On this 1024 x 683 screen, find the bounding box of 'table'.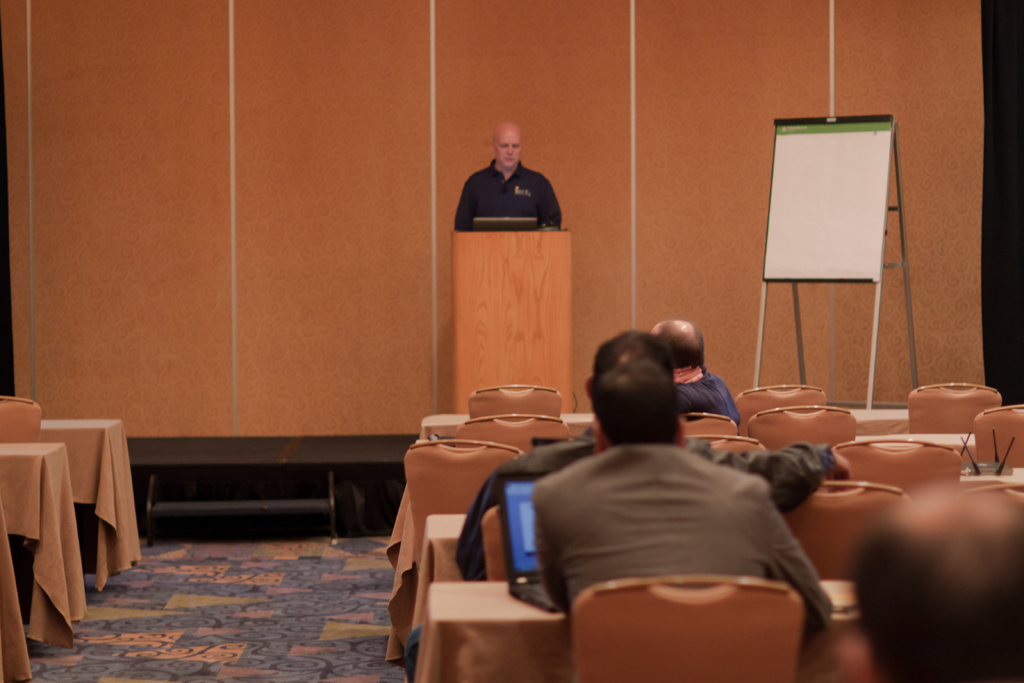
Bounding box: bbox=(0, 438, 86, 651).
